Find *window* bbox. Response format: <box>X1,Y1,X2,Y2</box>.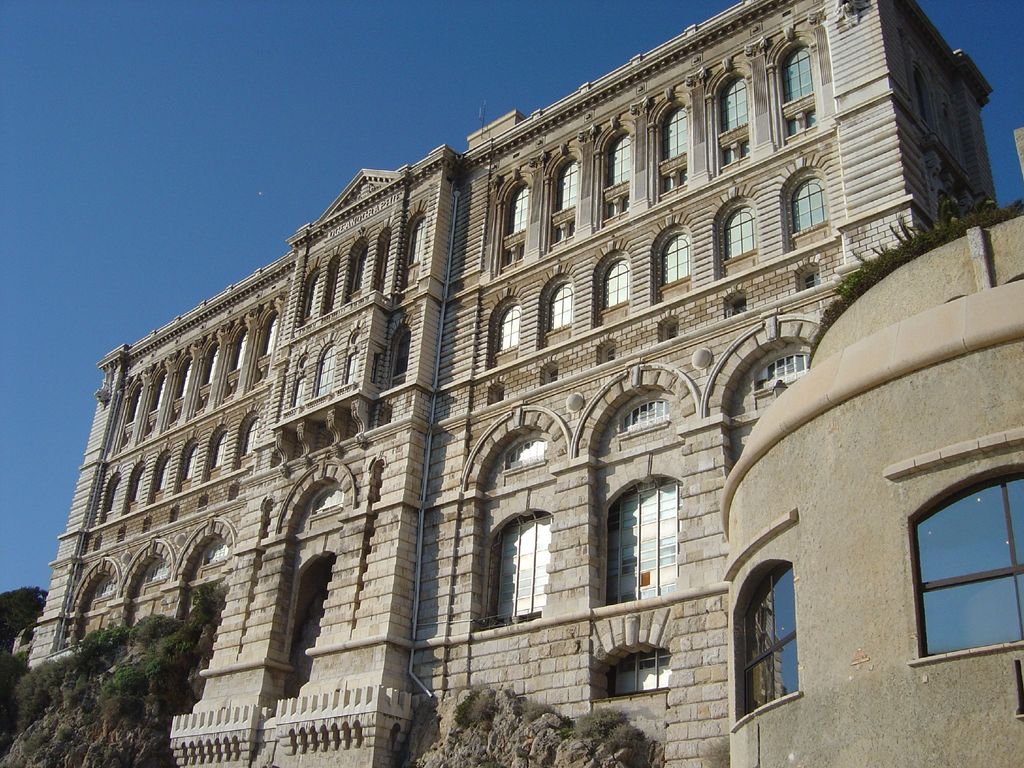
<box>96,468,125,524</box>.
